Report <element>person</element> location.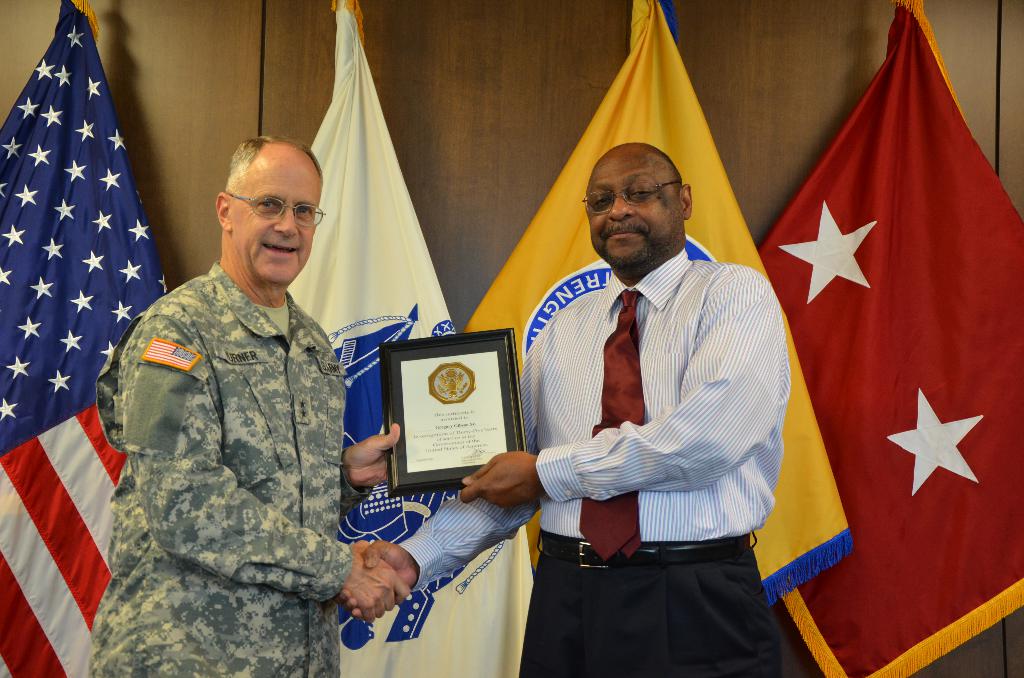
Report: 342:141:780:677.
